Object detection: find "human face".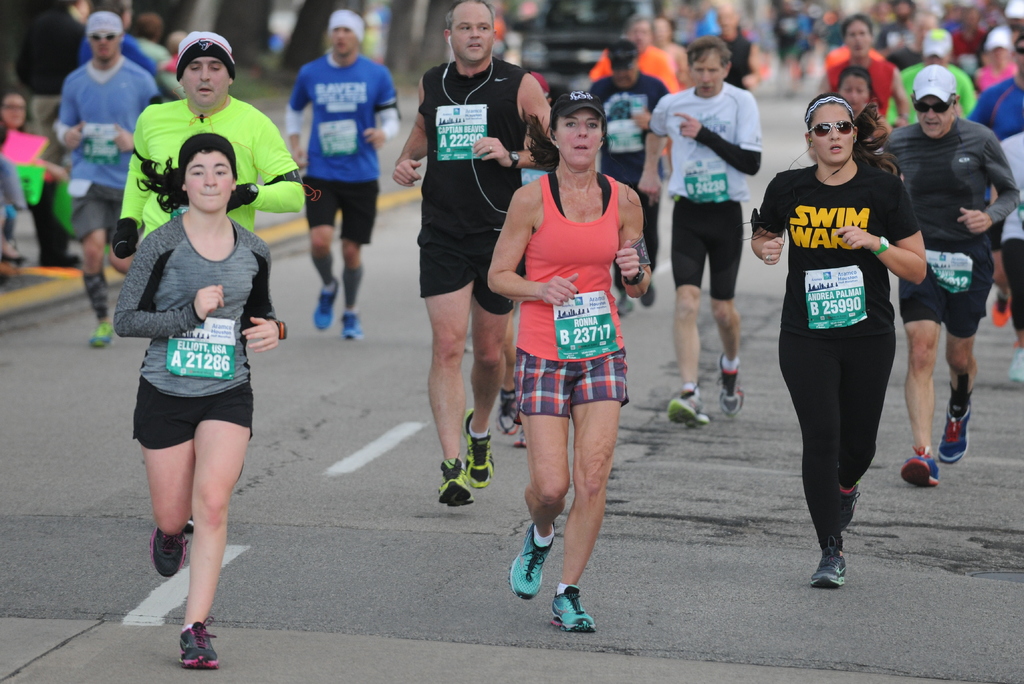
<bbox>90, 33, 118, 63</bbox>.
